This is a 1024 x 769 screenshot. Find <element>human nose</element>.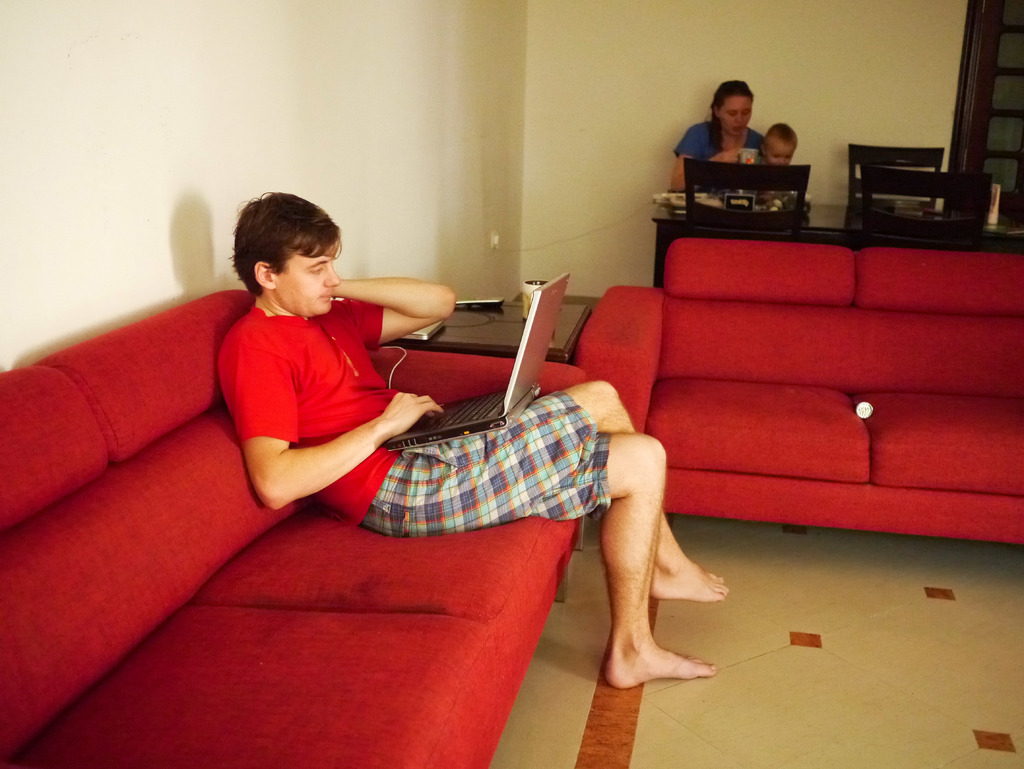
Bounding box: rect(734, 116, 746, 127).
